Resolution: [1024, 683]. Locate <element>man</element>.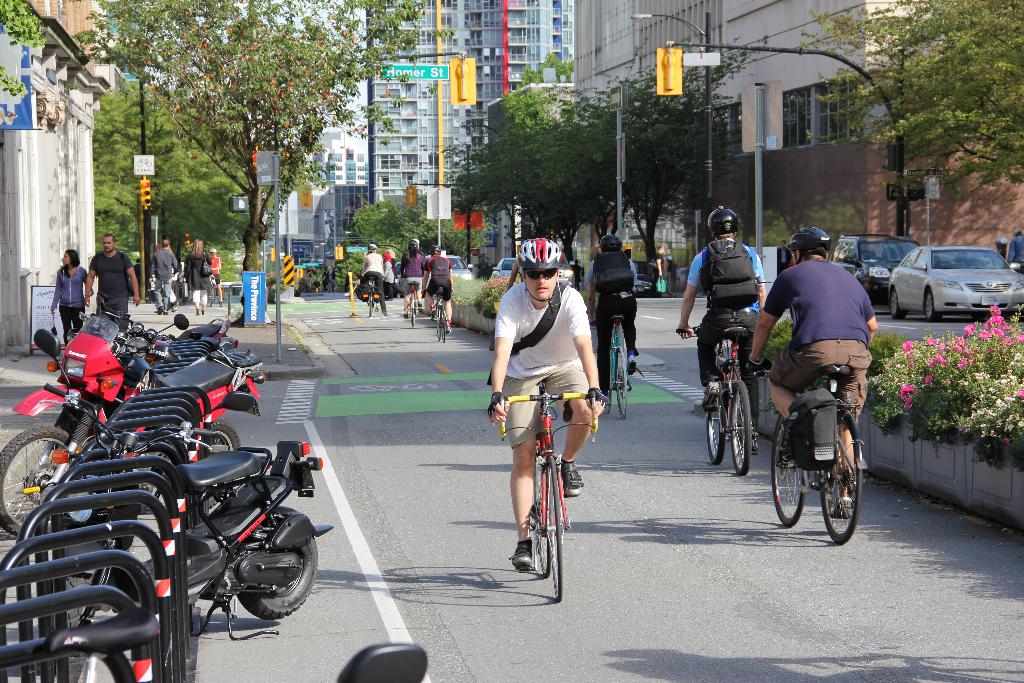
left=429, top=246, right=456, bottom=343.
